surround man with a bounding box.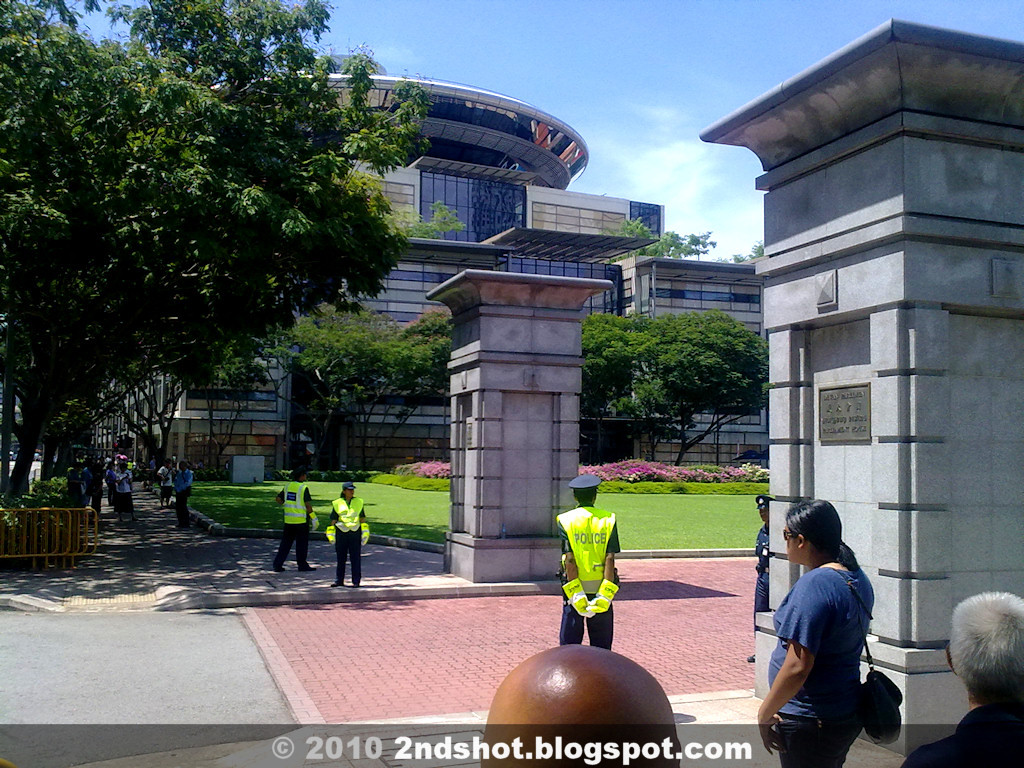
rect(177, 462, 192, 533).
